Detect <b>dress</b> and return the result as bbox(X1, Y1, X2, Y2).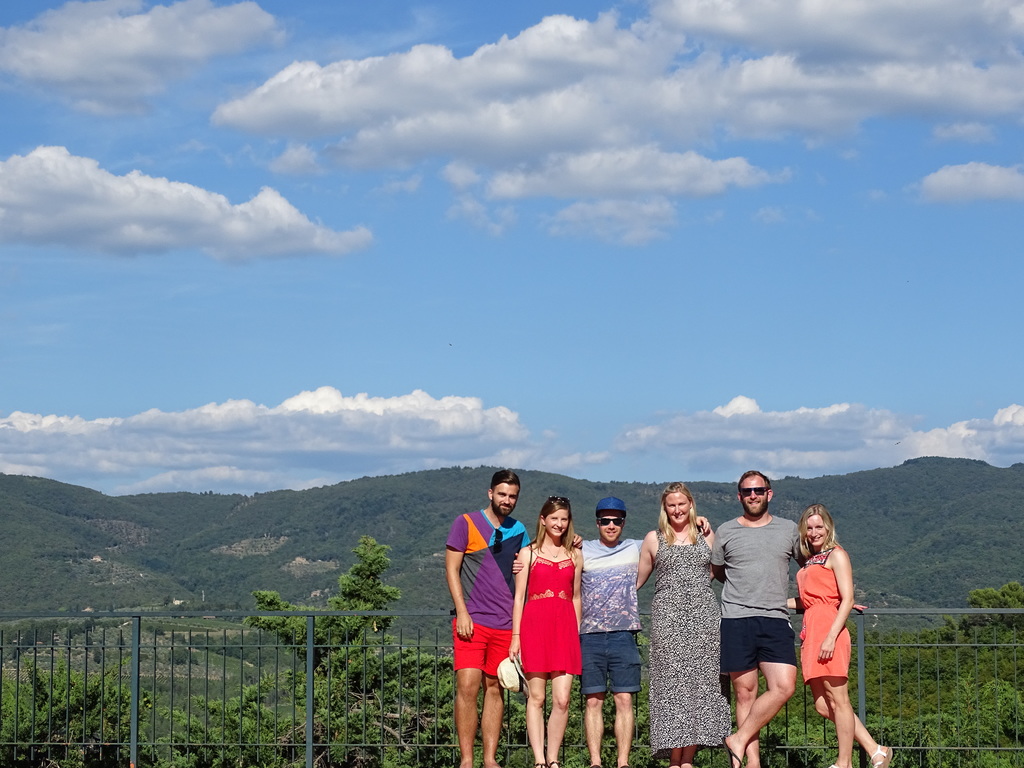
bbox(646, 529, 733, 760).
